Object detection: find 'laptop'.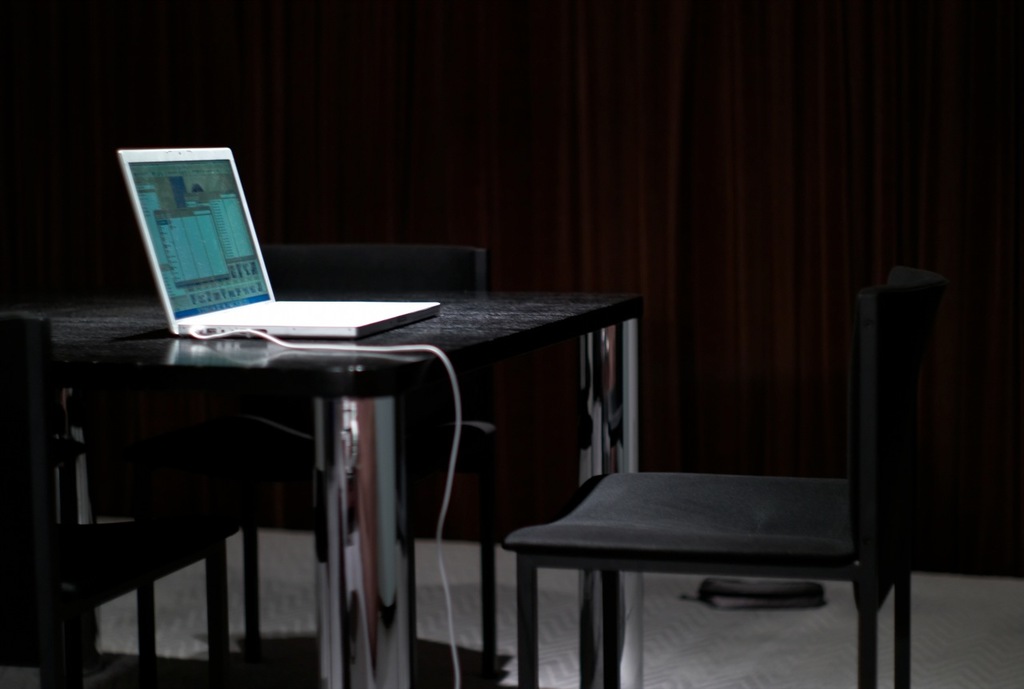
box=[104, 126, 389, 367].
